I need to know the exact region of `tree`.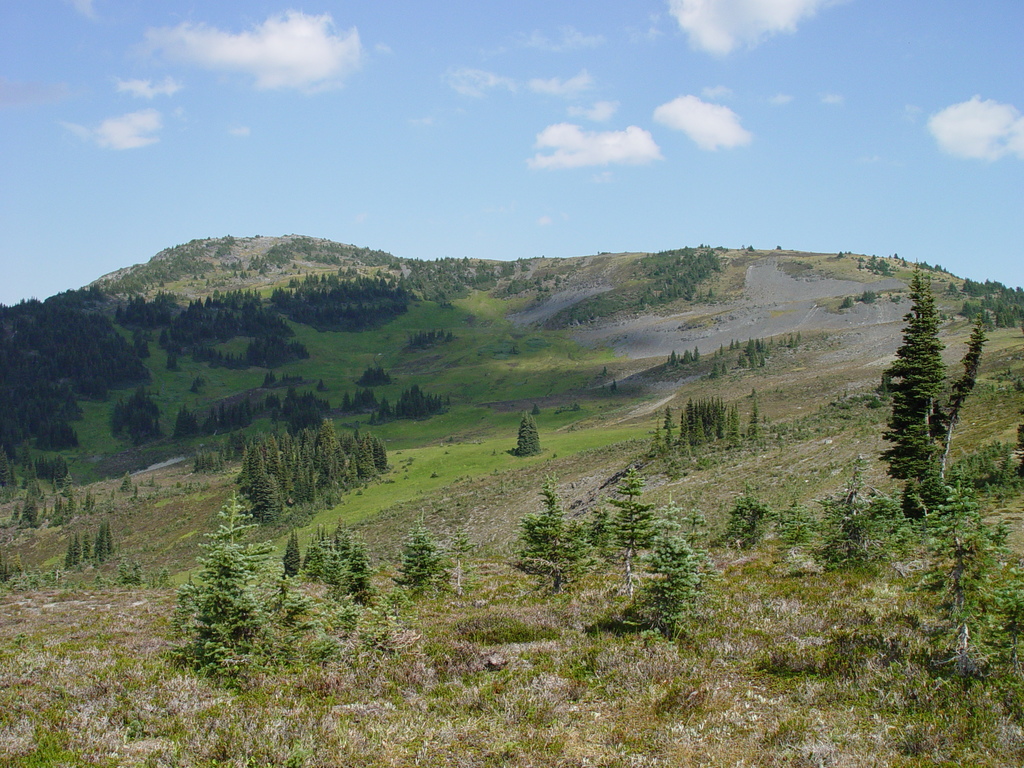
Region: <box>865,262,982,520</box>.
